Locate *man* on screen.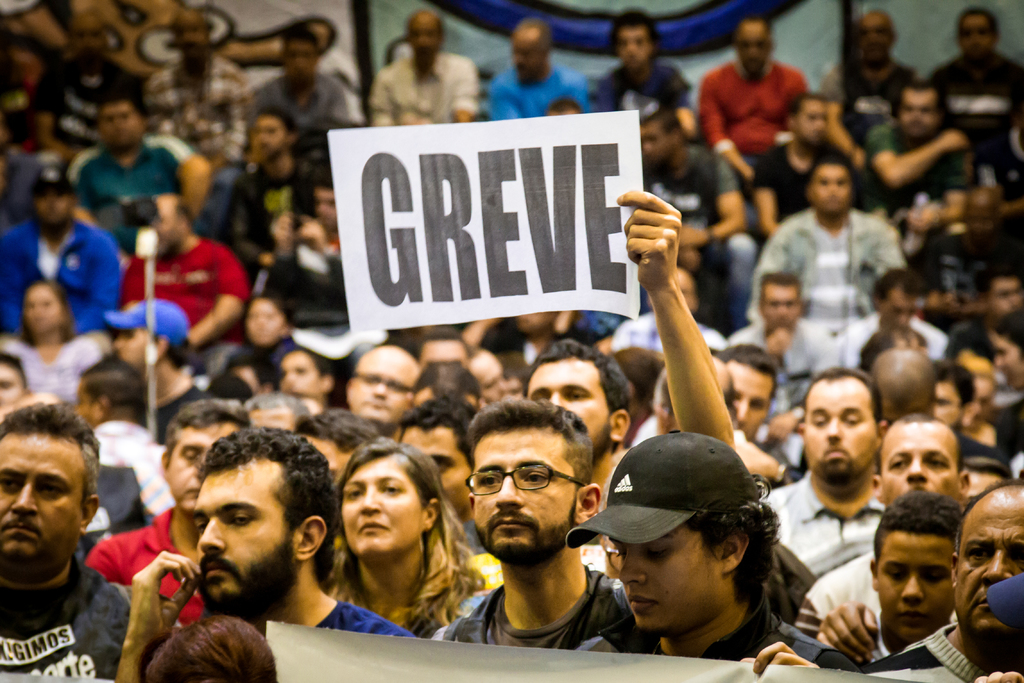
On screen at box(31, 8, 161, 156).
